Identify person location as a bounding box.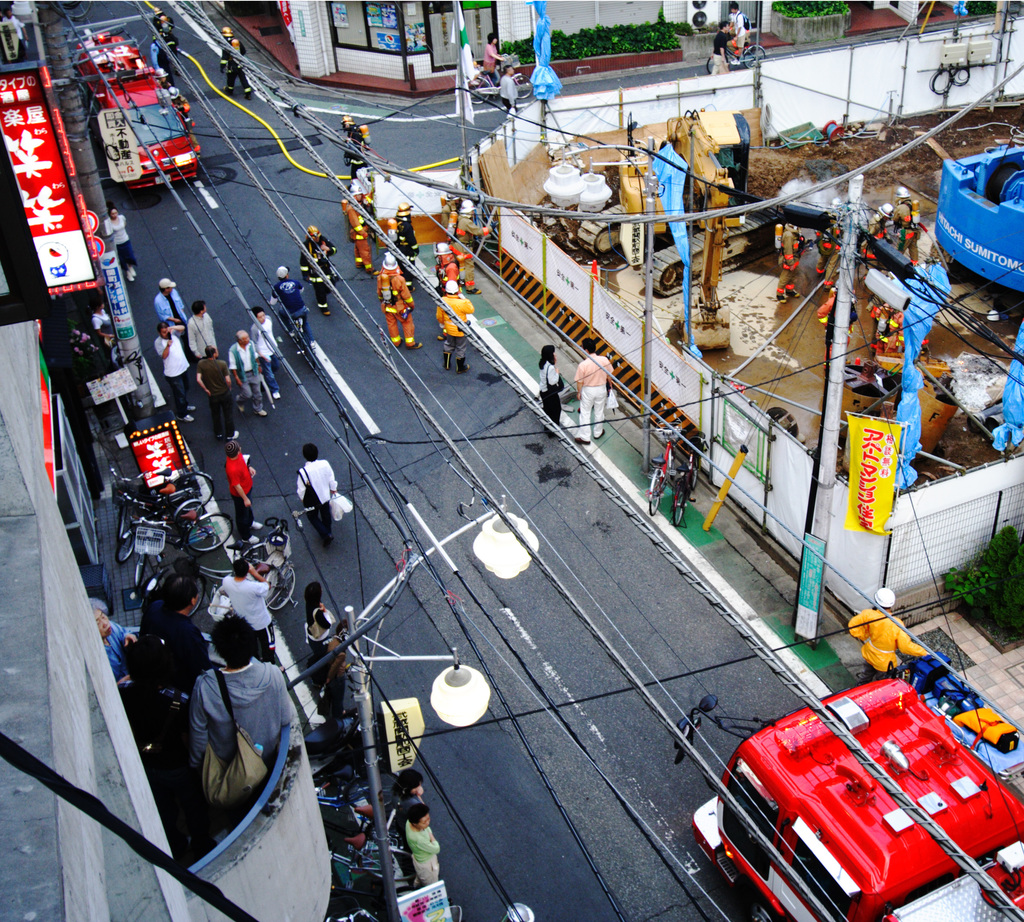
<box>185,344,225,444</box>.
